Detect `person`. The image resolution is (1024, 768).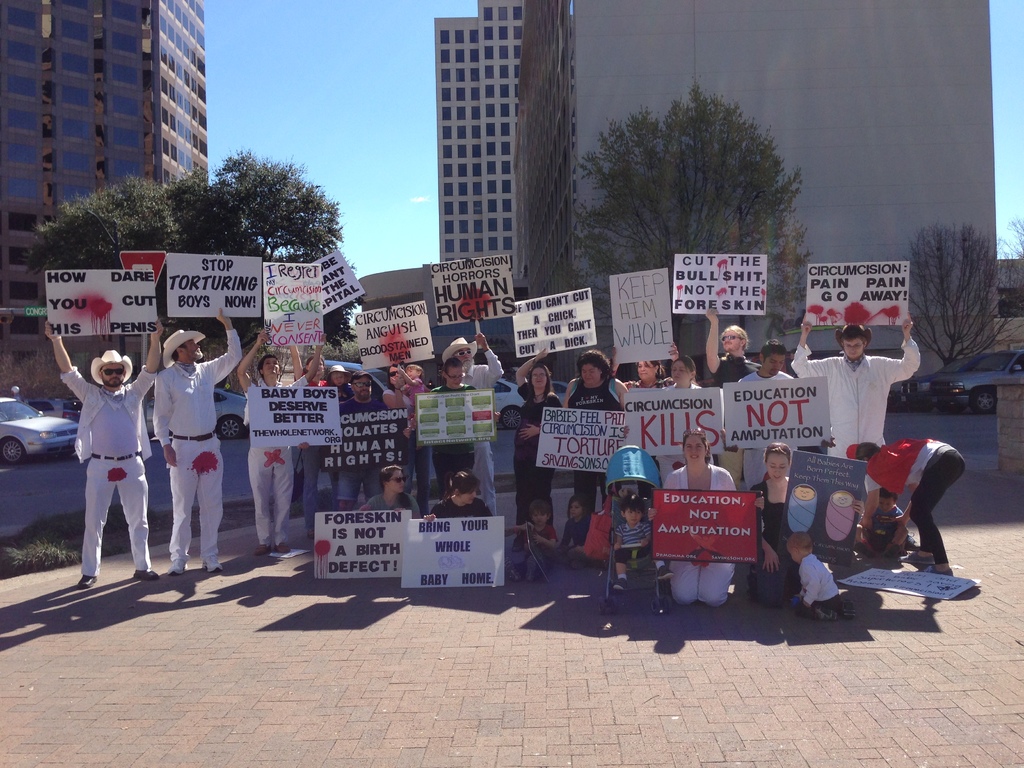
x1=746, y1=440, x2=792, y2=602.
